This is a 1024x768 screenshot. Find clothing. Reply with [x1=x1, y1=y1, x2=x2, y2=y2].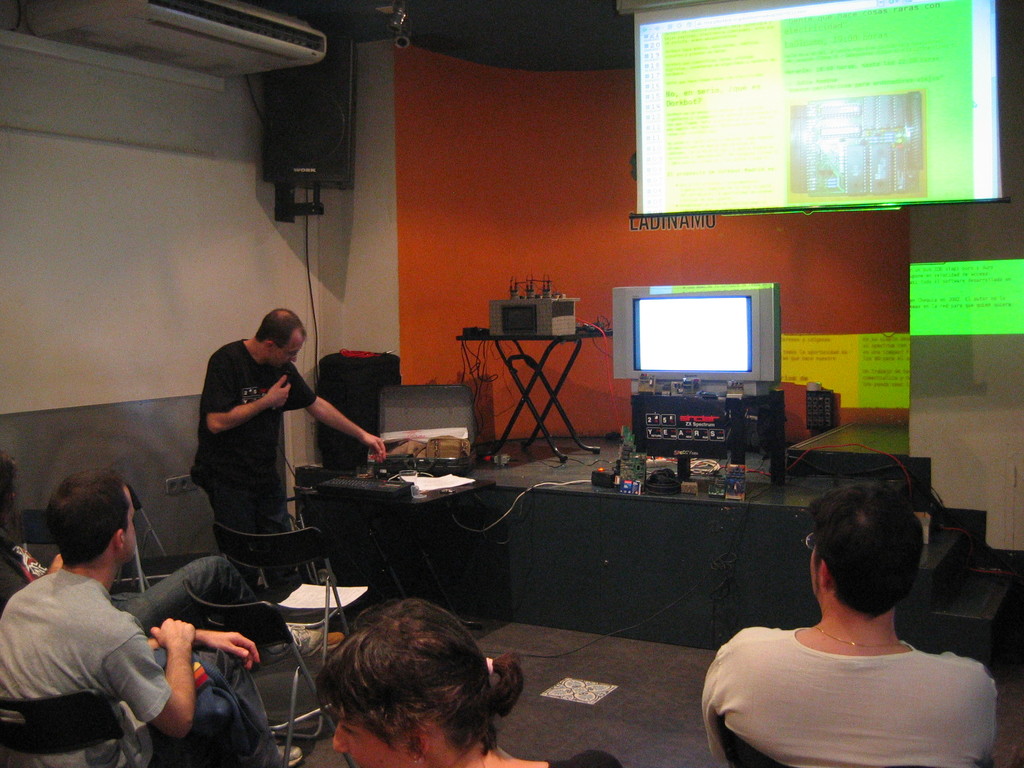
[x1=702, y1=602, x2=1011, y2=755].
